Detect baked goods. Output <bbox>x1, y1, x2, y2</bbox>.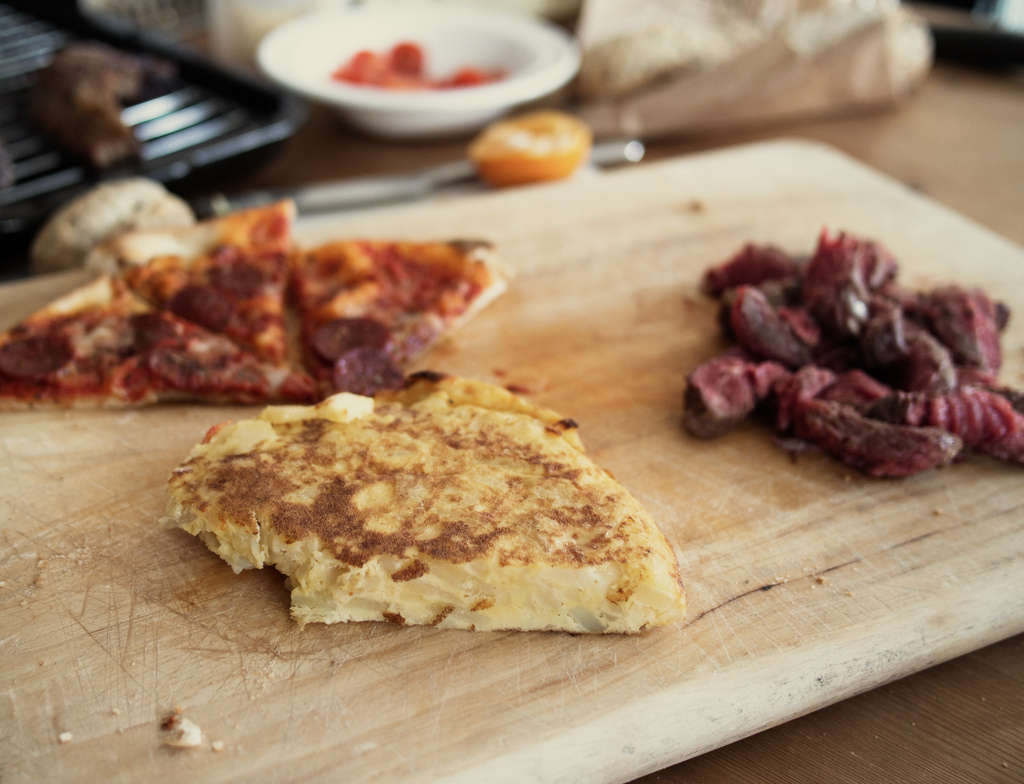
<bbox>282, 236, 514, 392</bbox>.
